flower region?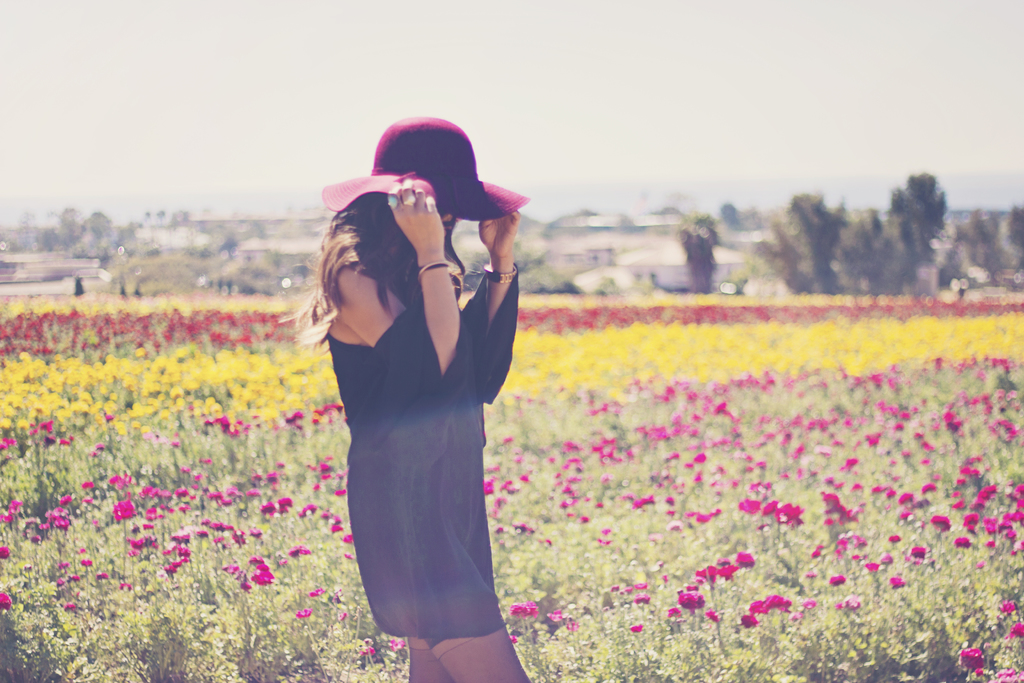
bbox(891, 575, 907, 587)
